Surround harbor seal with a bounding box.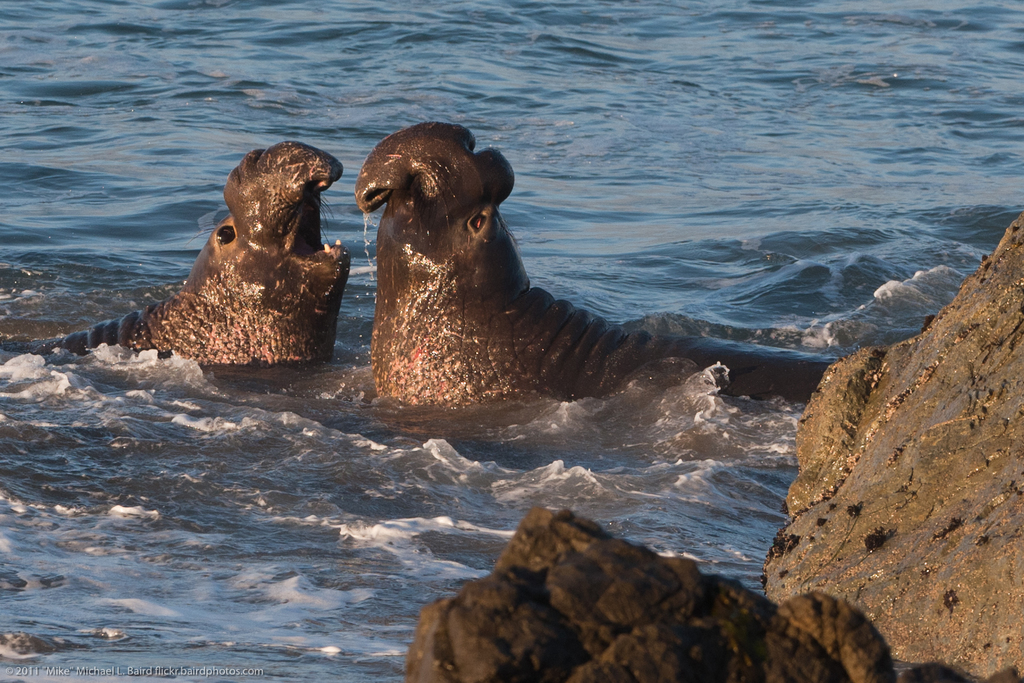
locate(335, 133, 911, 440).
